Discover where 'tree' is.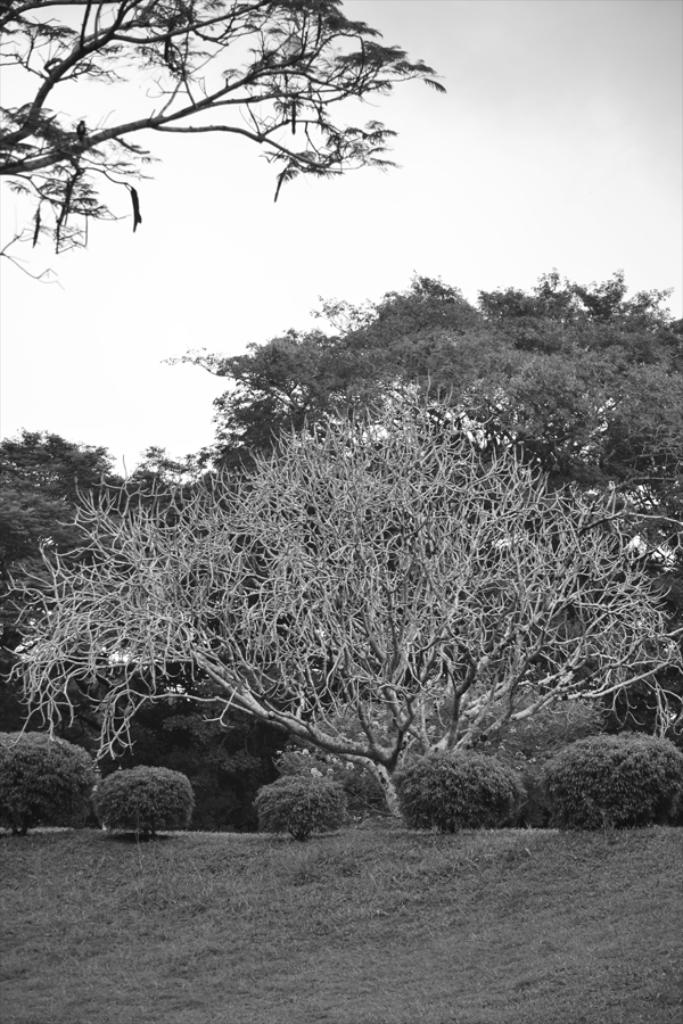
Discovered at (x1=0, y1=389, x2=682, y2=824).
